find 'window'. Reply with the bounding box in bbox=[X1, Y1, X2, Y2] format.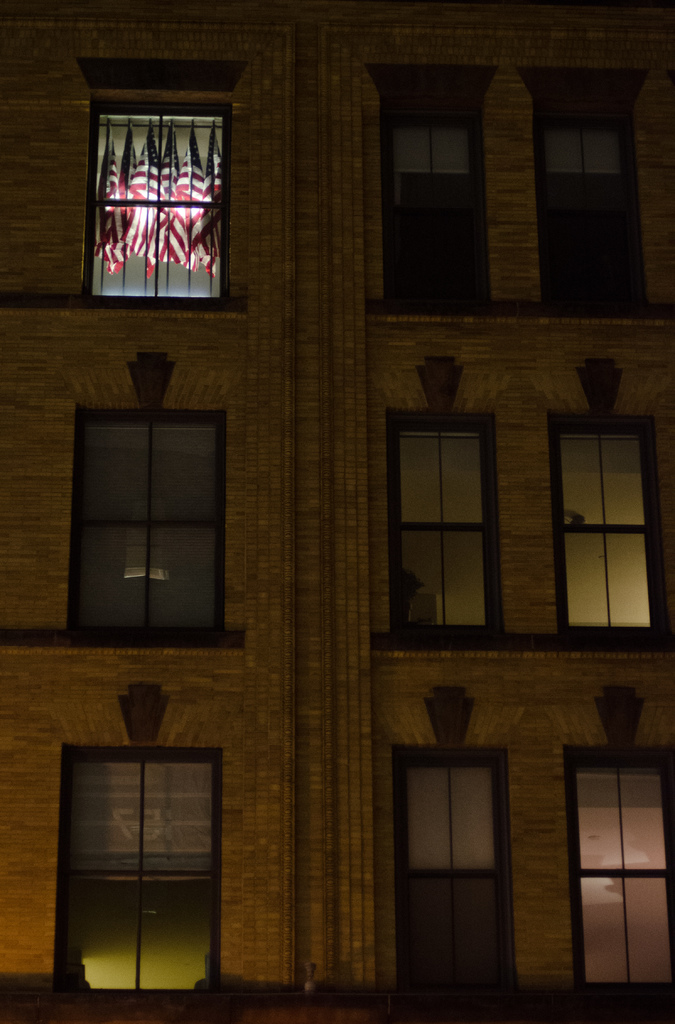
bbox=[389, 742, 512, 994].
